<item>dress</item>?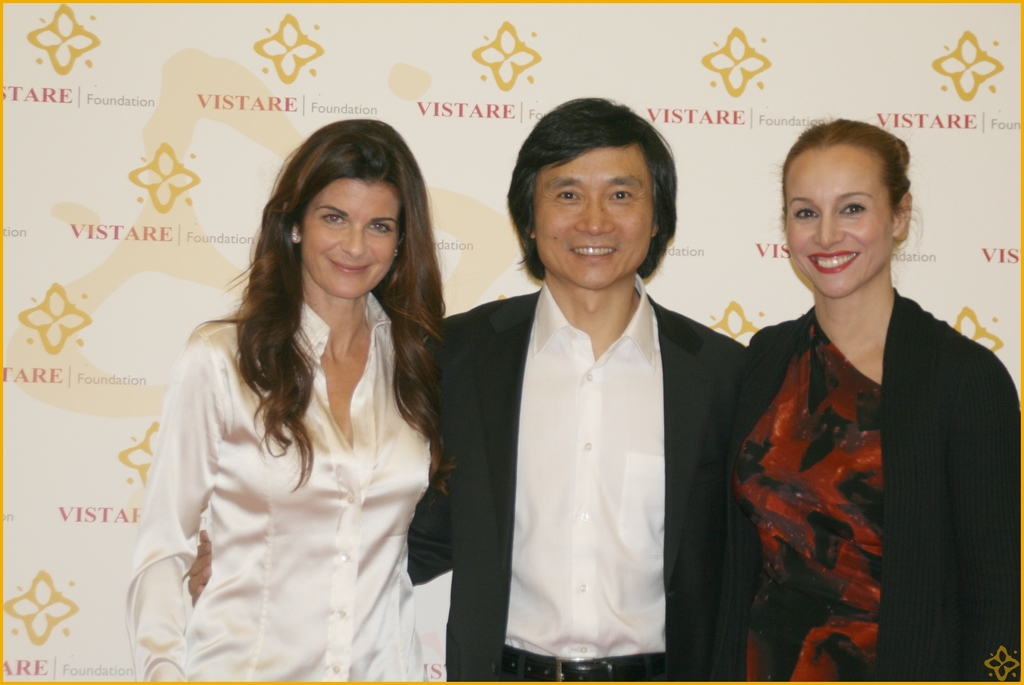
select_region(732, 318, 881, 684)
